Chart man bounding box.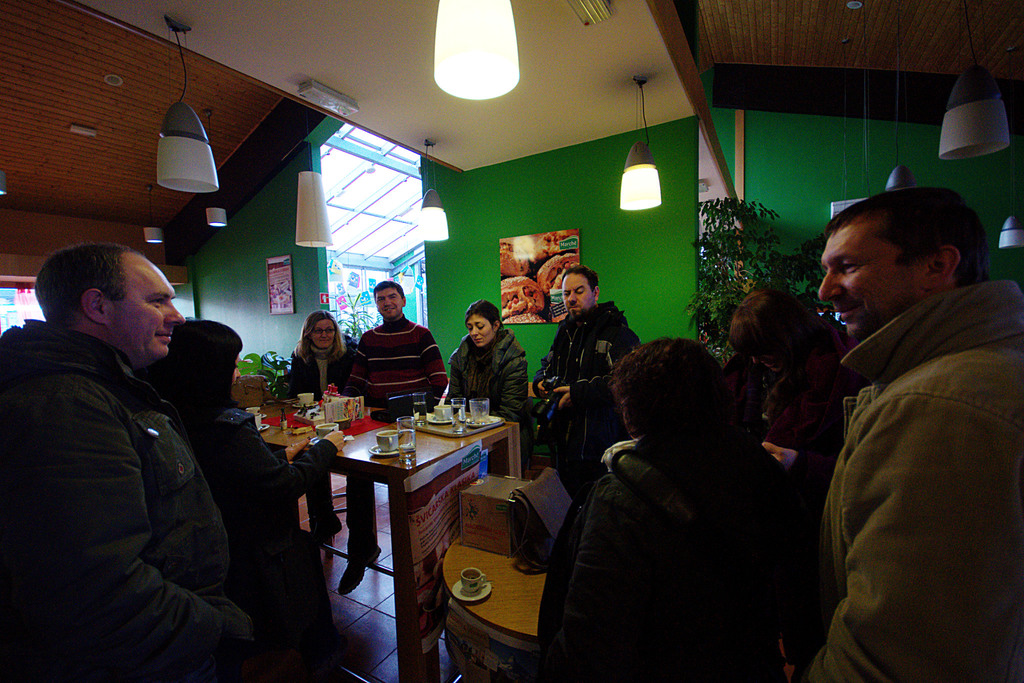
Charted: 19,231,305,666.
